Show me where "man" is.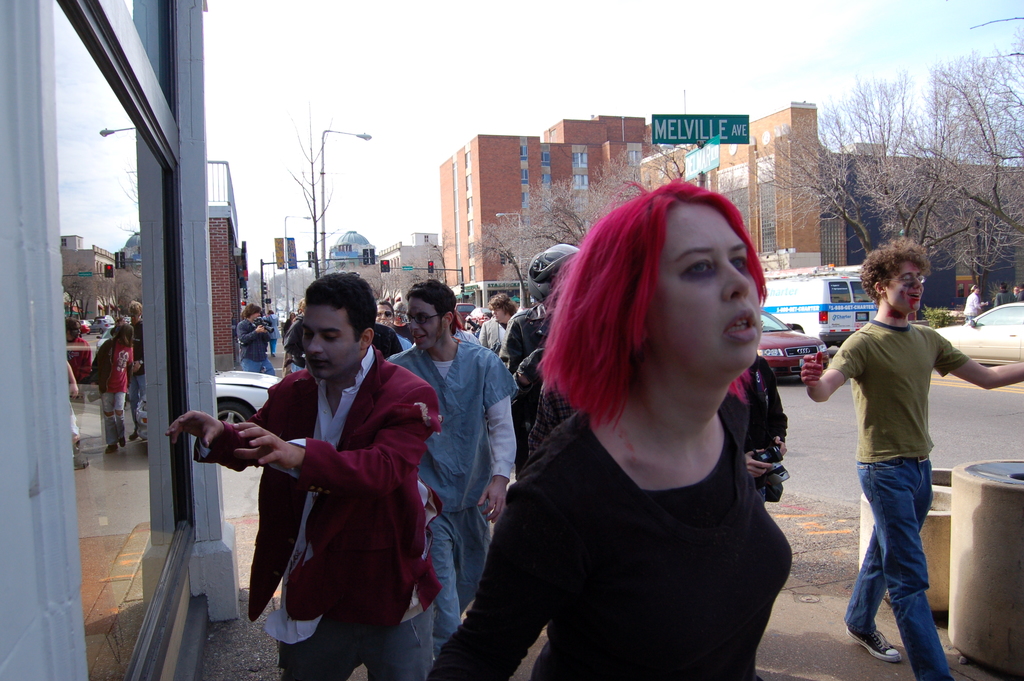
"man" is at (479,290,523,359).
